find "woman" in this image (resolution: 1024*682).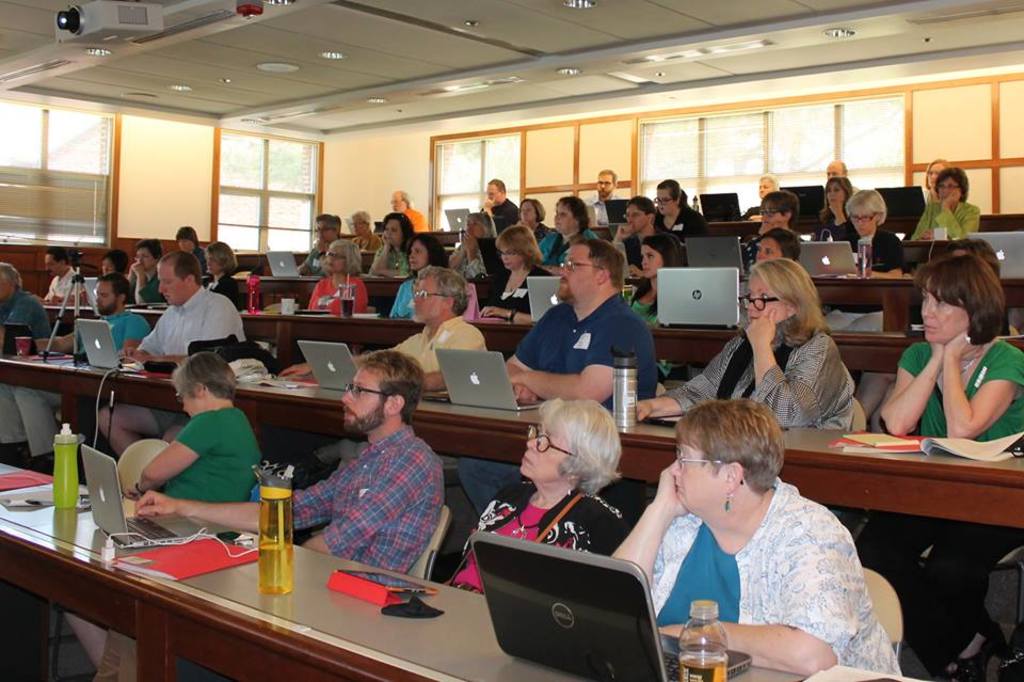
BBox(302, 233, 364, 314).
